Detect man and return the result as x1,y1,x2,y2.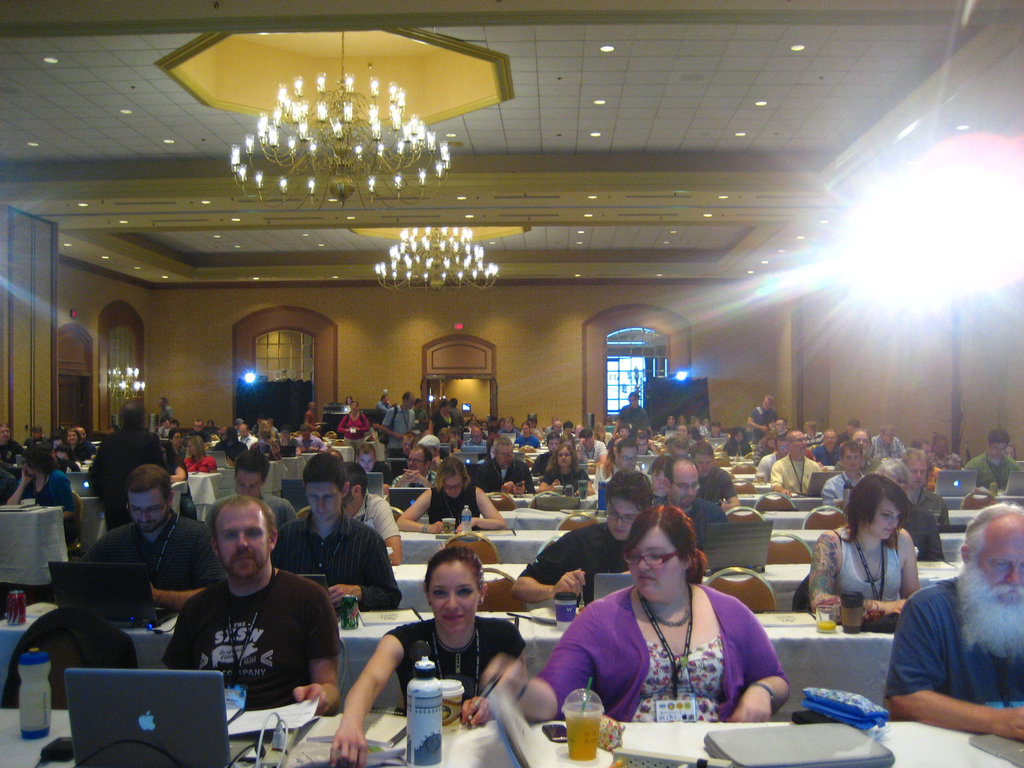
341,467,404,563.
